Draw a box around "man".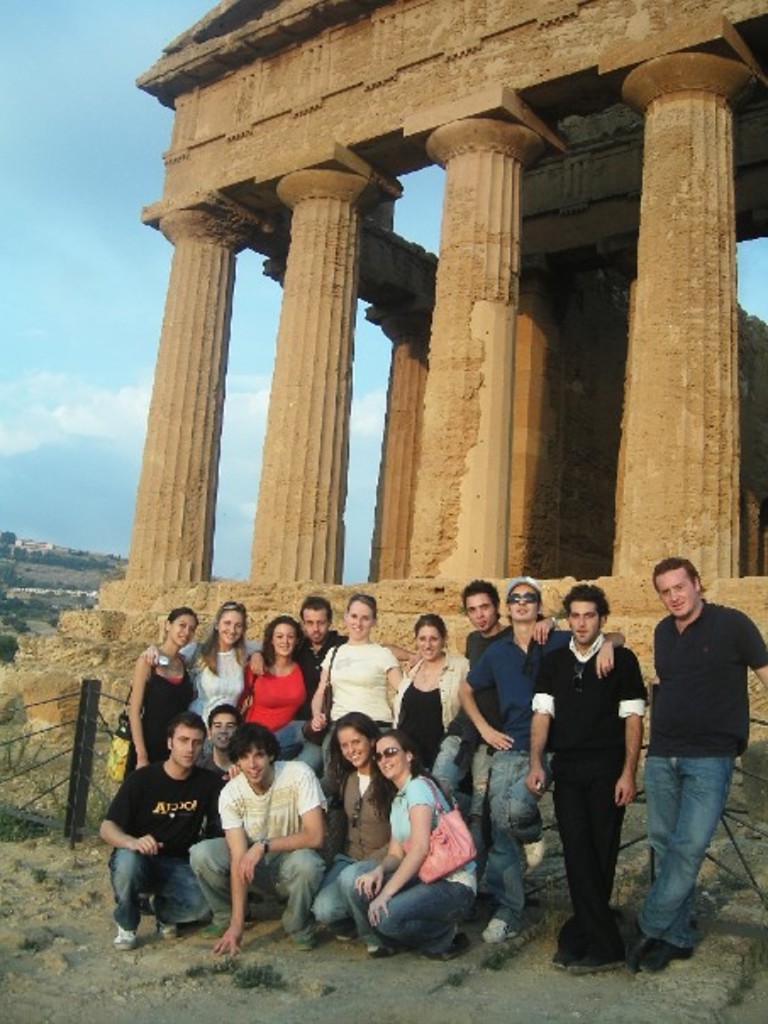
{"x1": 185, "y1": 715, "x2": 332, "y2": 953}.
